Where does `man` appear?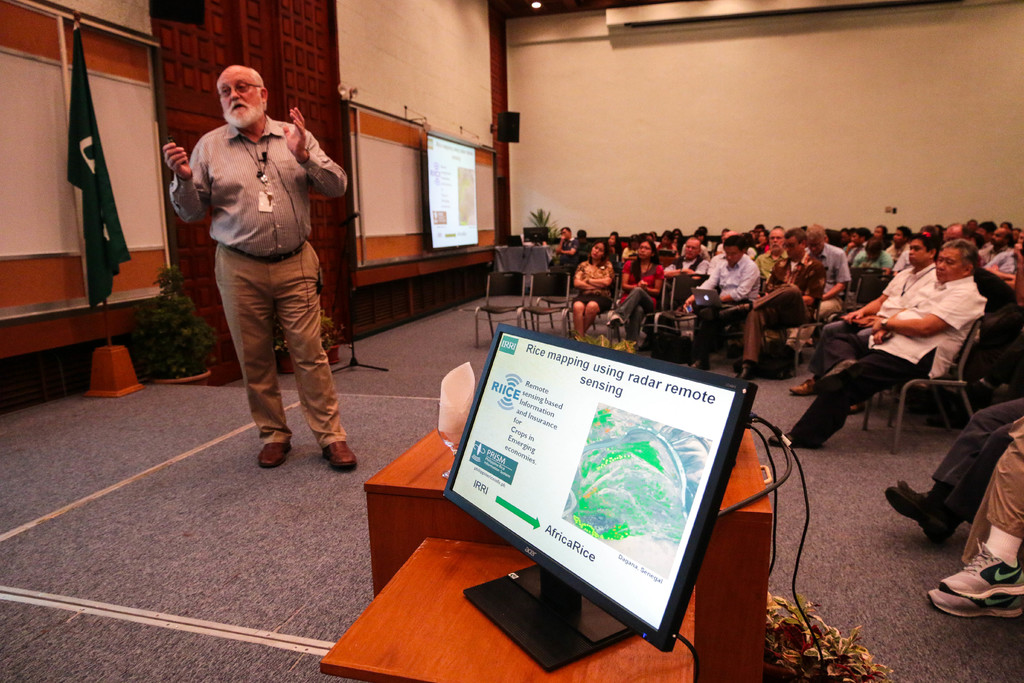
Appears at {"left": 762, "top": 221, "right": 852, "bottom": 377}.
